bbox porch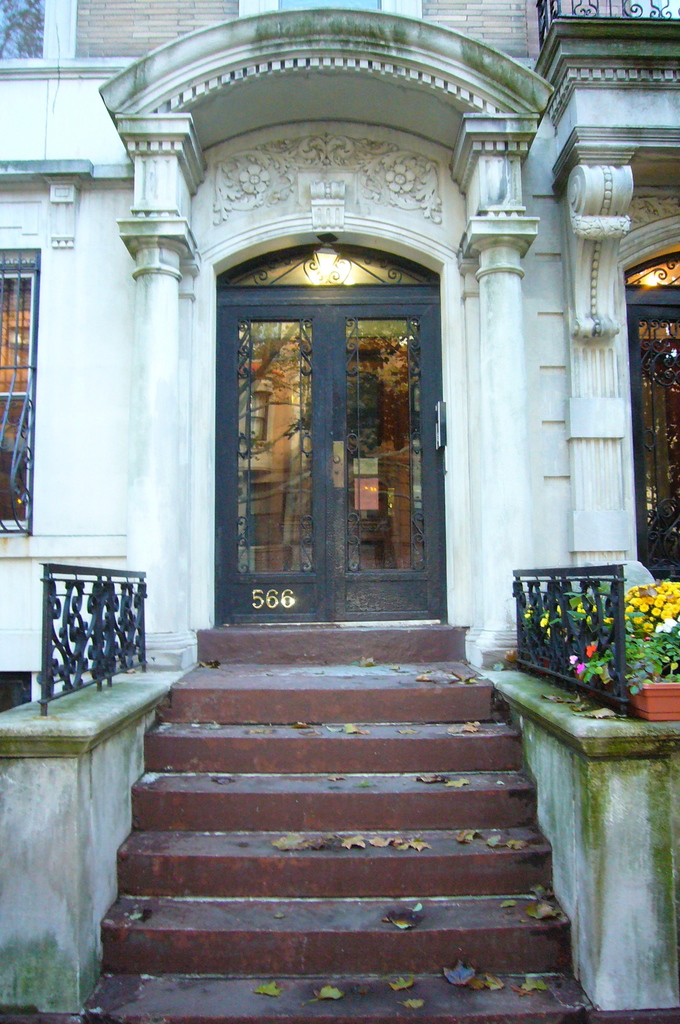
0/561/679/1023
